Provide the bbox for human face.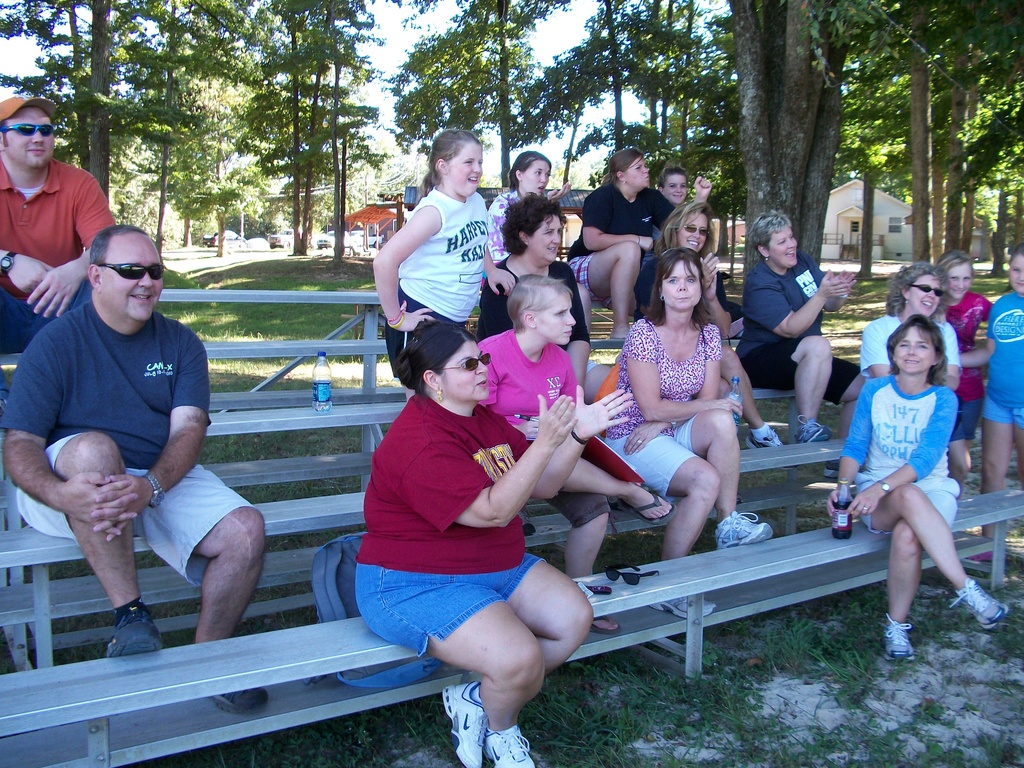
BBox(902, 274, 941, 316).
